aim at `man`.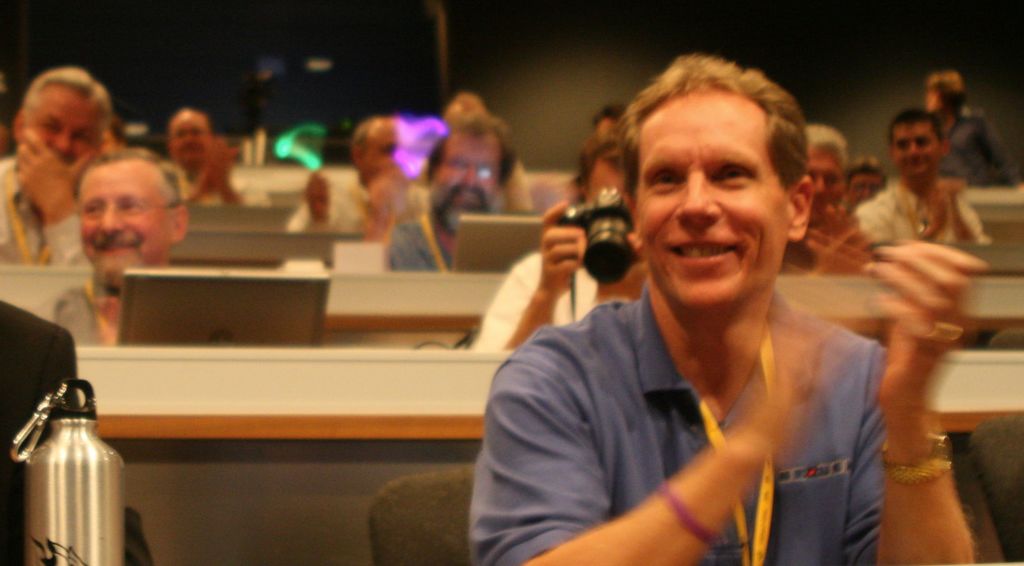
Aimed at pyautogui.locateOnScreen(466, 63, 963, 551).
